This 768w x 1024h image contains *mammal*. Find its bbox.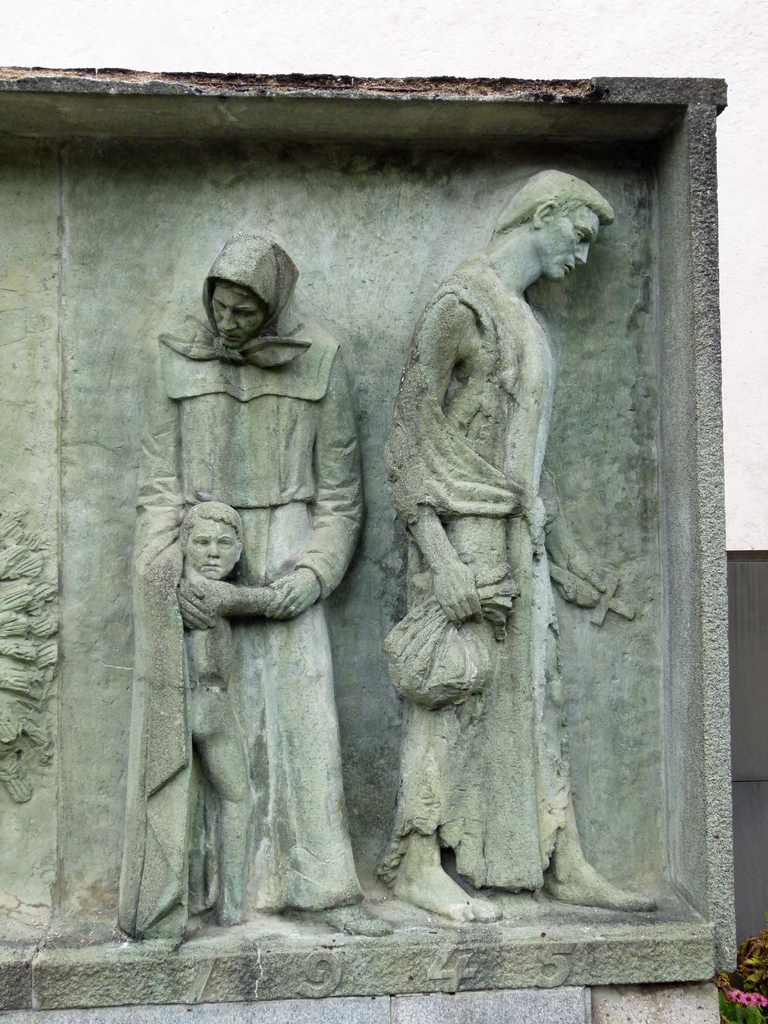
crop(118, 202, 400, 929).
